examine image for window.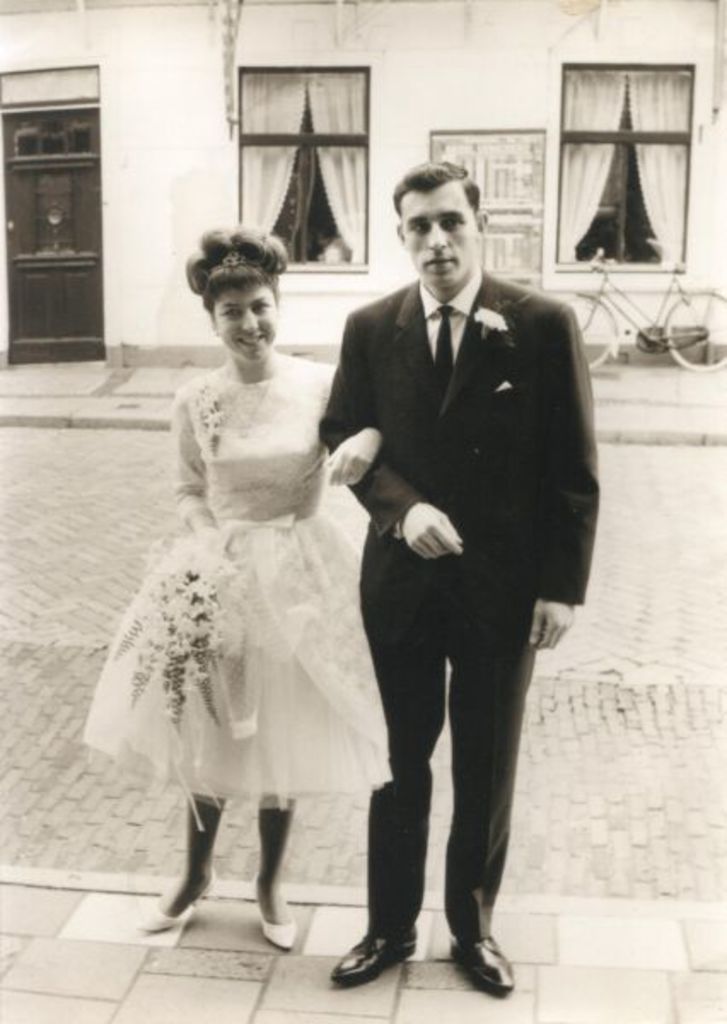
Examination result: {"left": 239, "top": 60, "right": 367, "bottom": 271}.
